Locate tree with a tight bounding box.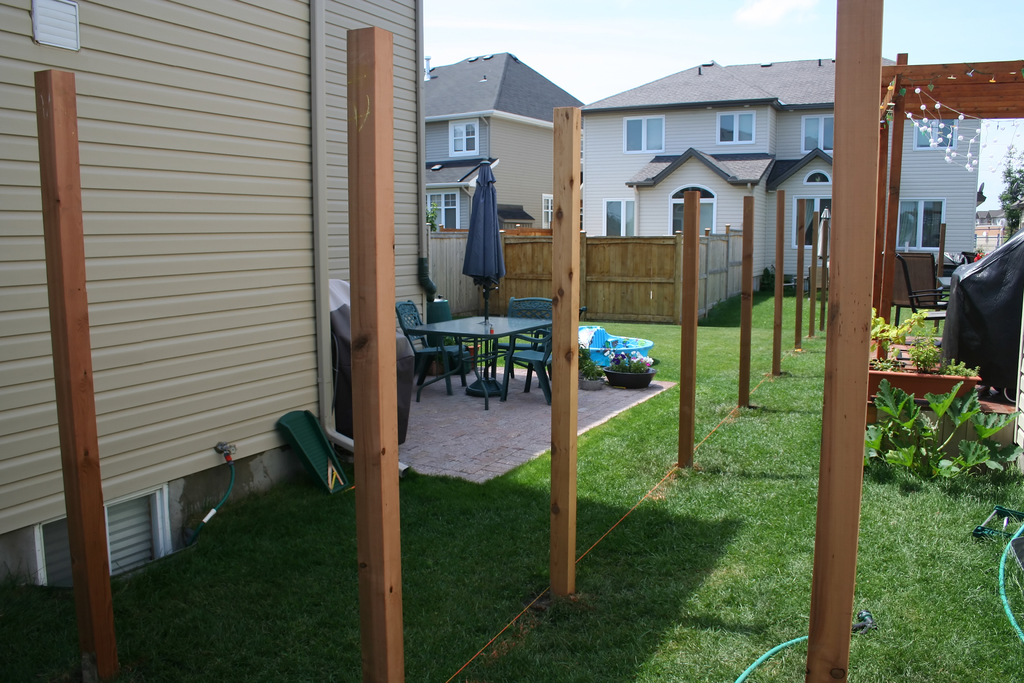
box=[998, 148, 1023, 240].
